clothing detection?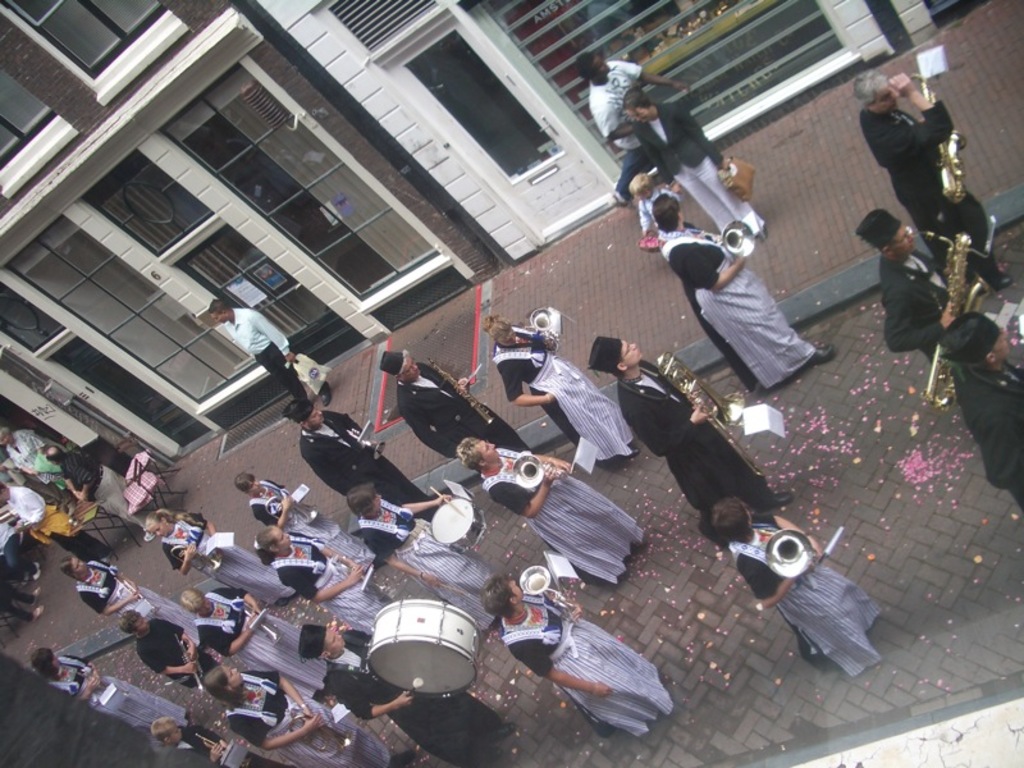
crop(622, 356, 787, 545)
